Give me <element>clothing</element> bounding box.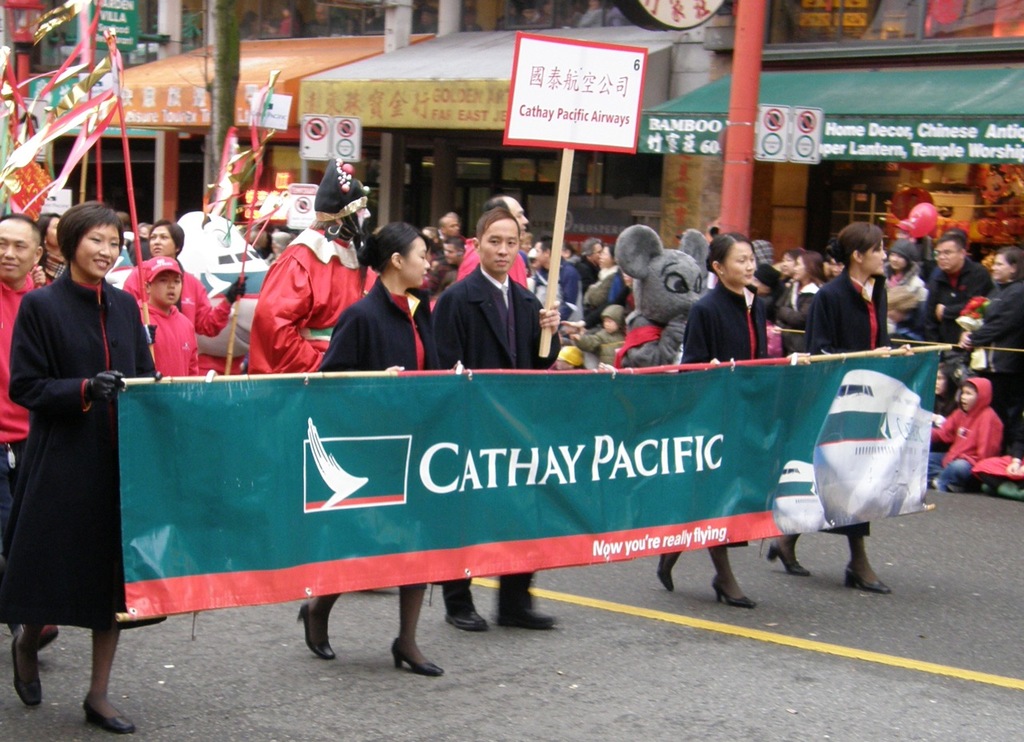
locate(311, 276, 427, 374).
